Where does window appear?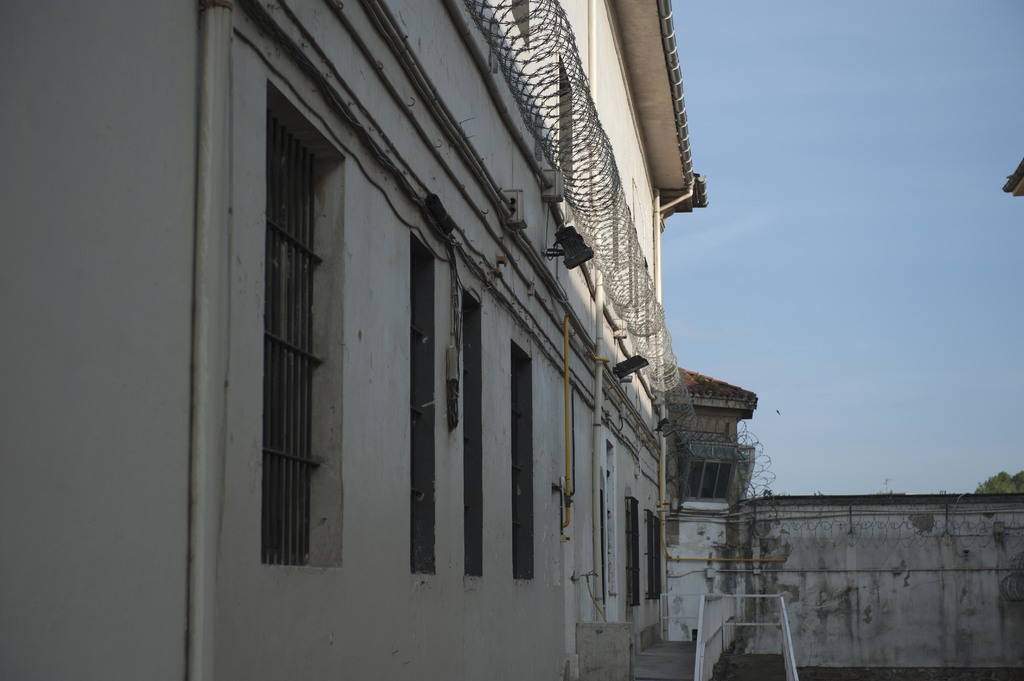
Appears at [412, 234, 437, 575].
